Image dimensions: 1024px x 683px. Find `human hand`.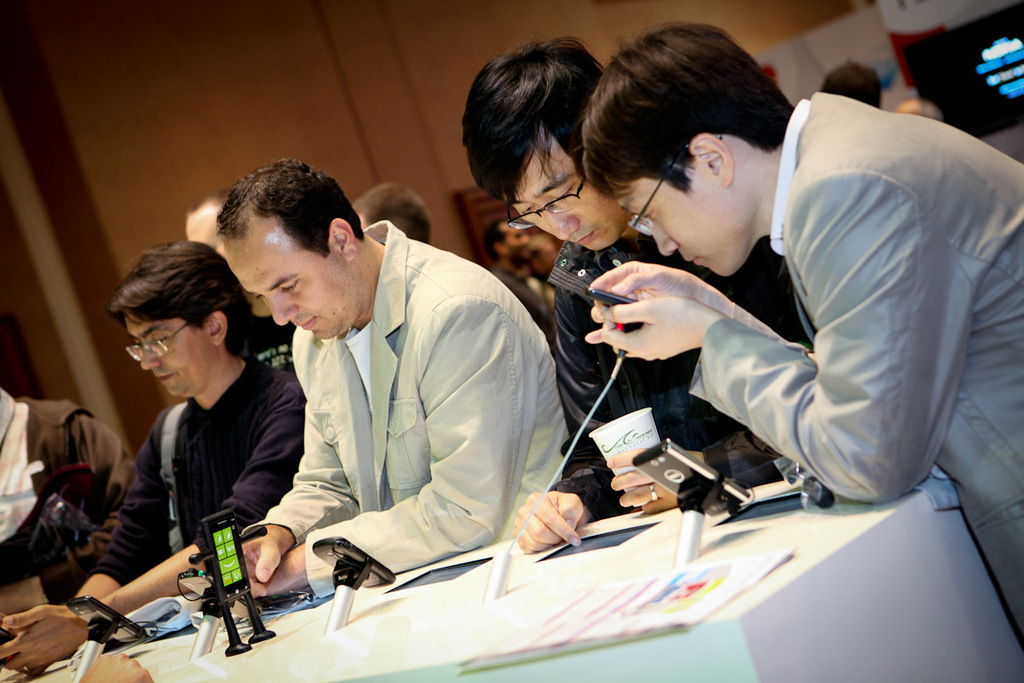
l=605, t=446, r=701, b=517.
